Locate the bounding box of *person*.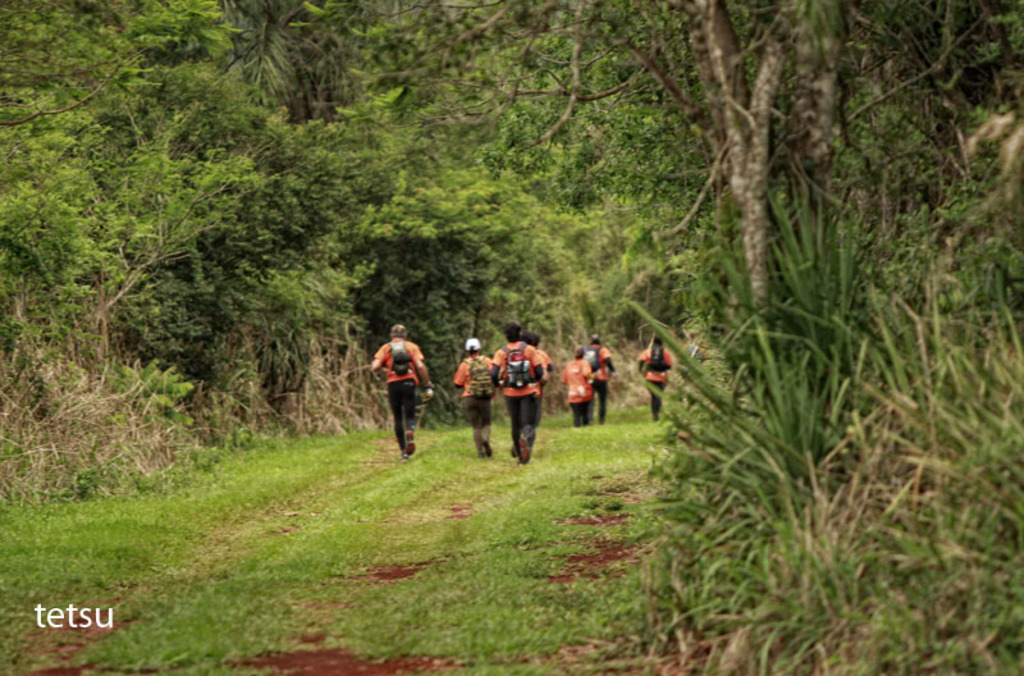
Bounding box: locate(371, 316, 431, 470).
